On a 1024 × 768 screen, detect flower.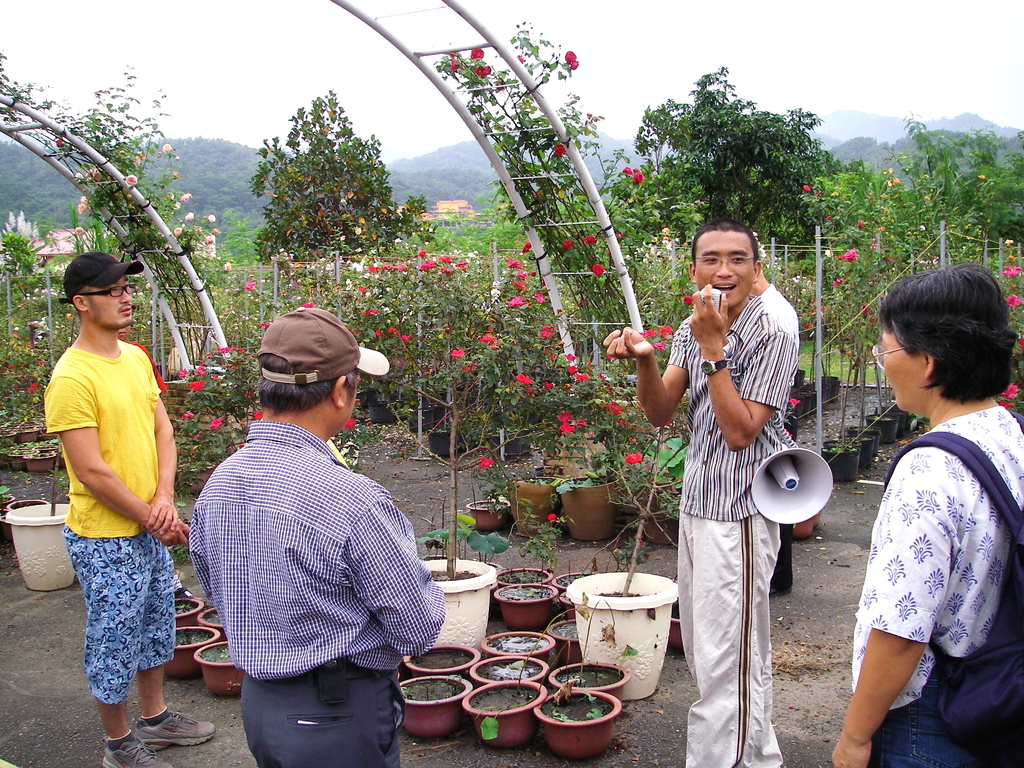
435 252 454 266.
